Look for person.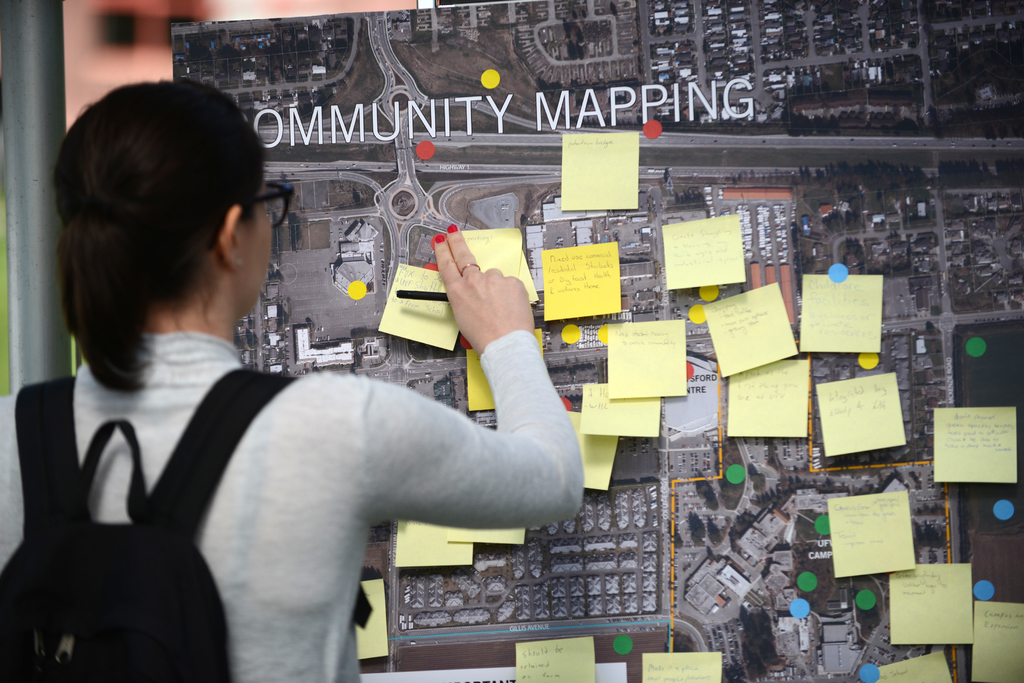
Found: [0, 68, 586, 682].
